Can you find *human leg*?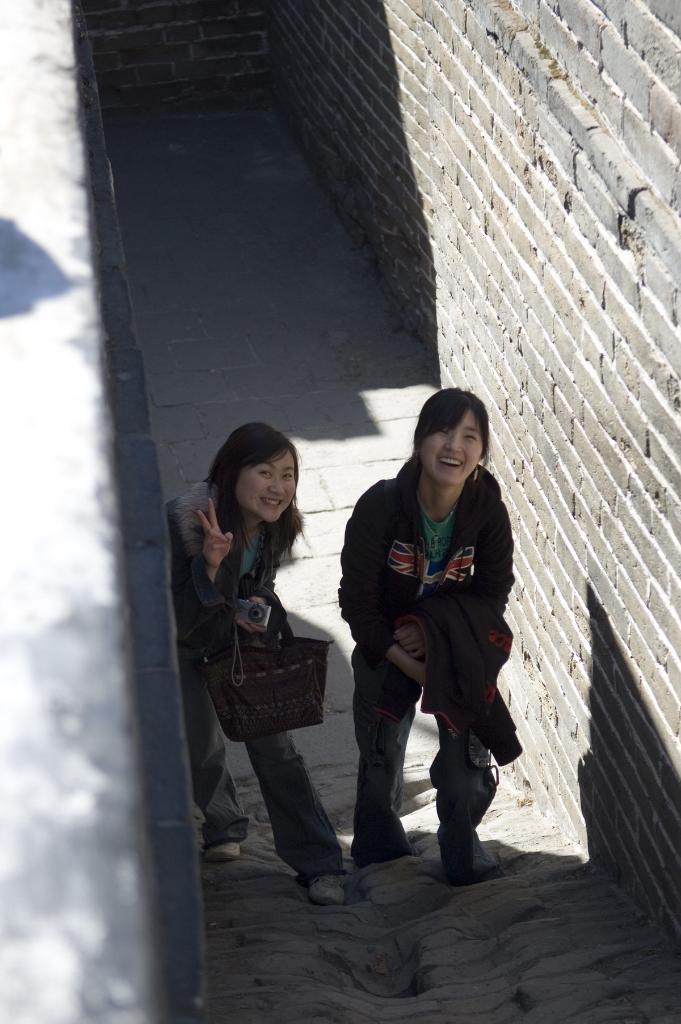
Yes, bounding box: (left=238, top=727, right=354, bottom=900).
